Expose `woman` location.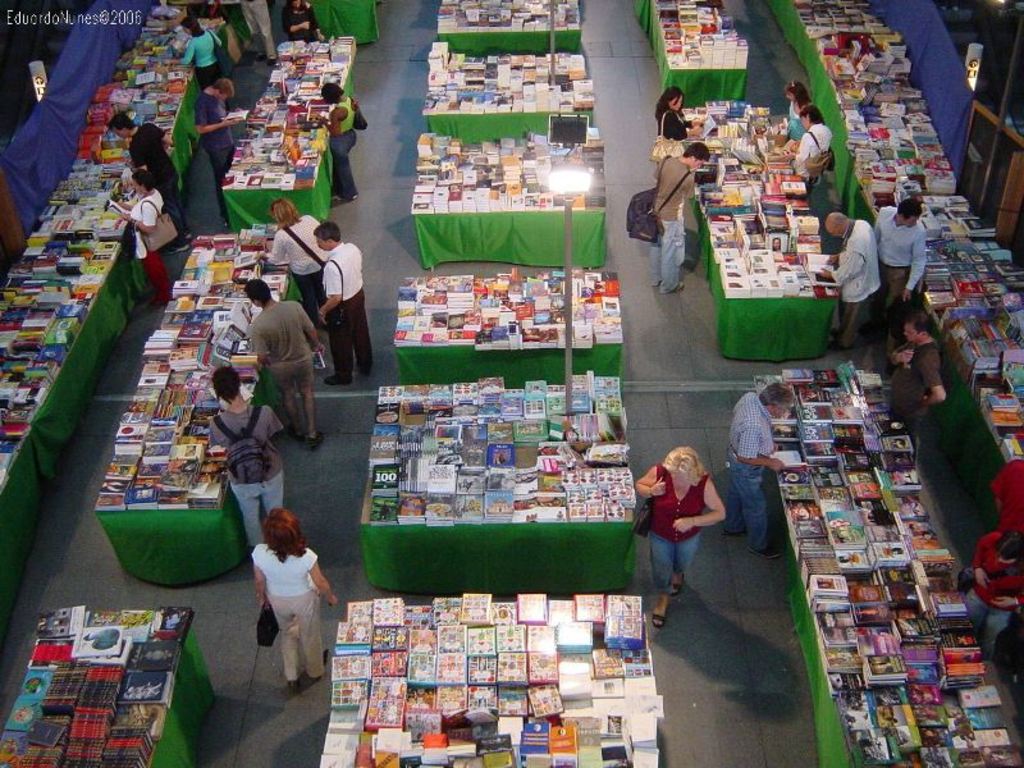
Exposed at x1=797 y1=105 x2=831 y2=204.
